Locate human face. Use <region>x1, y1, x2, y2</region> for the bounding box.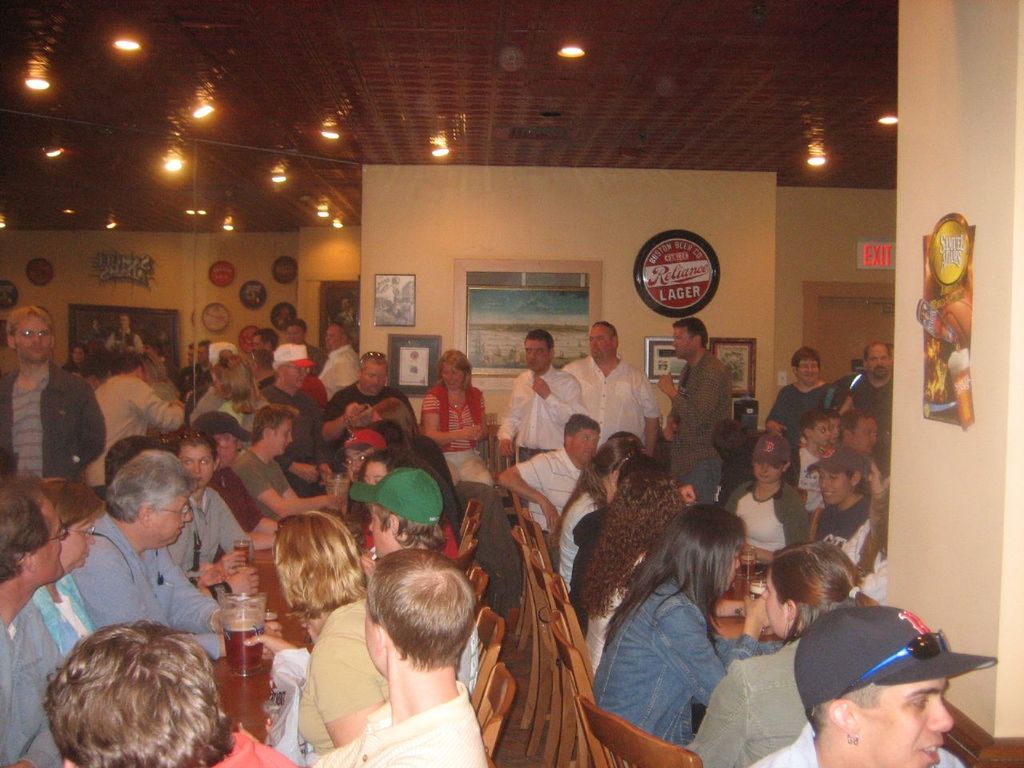
<region>369, 506, 401, 558</region>.
